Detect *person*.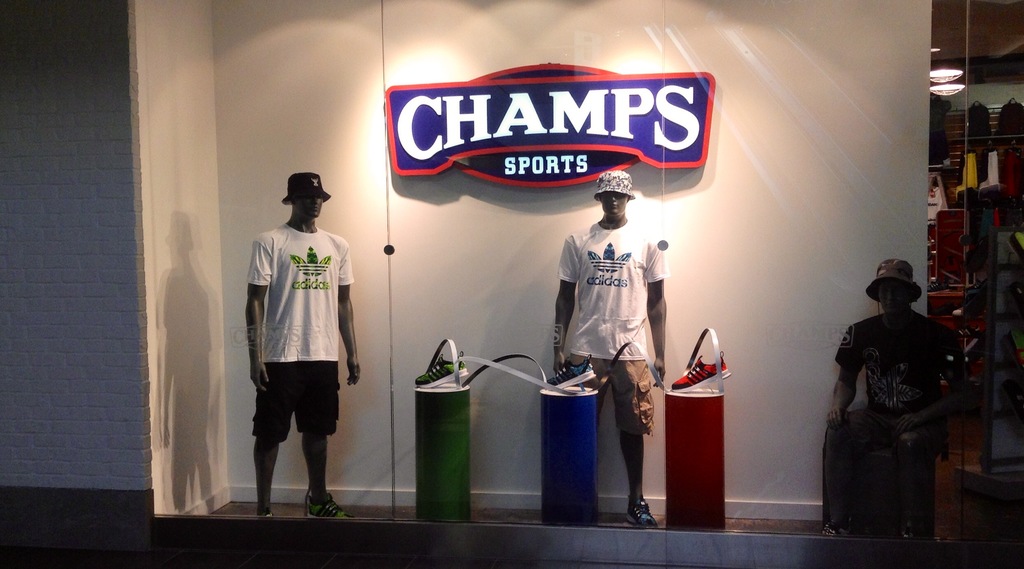
Detected at (x1=246, y1=173, x2=358, y2=518).
